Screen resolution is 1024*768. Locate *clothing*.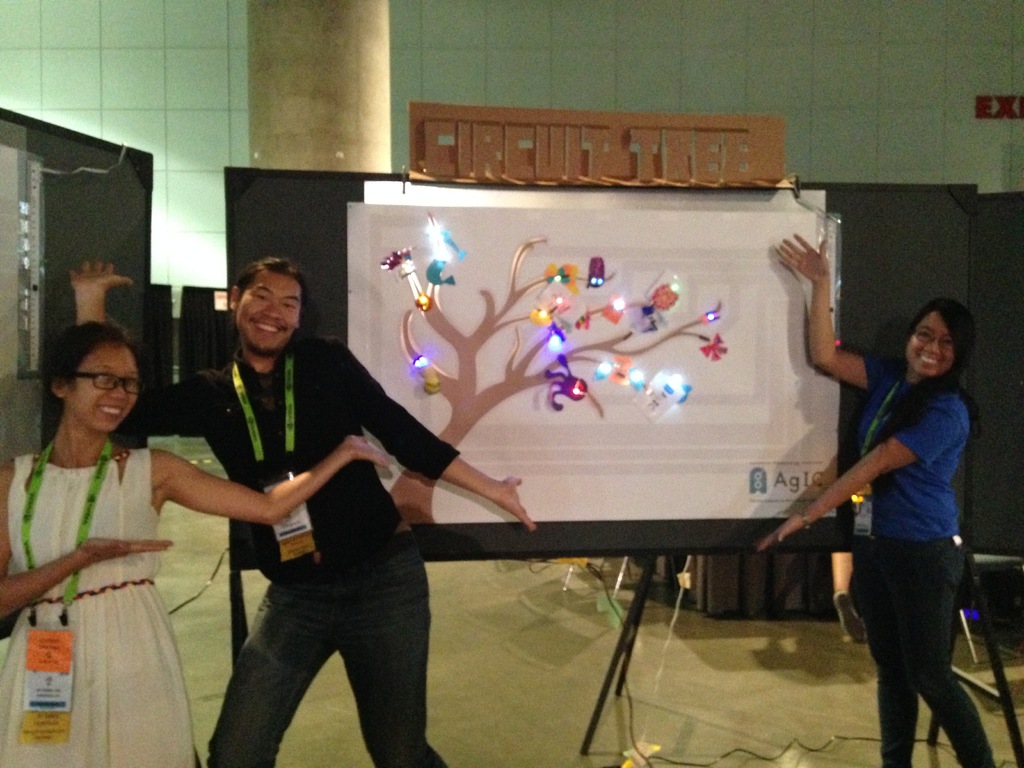
l=850, t=346, r=996, b=767.
